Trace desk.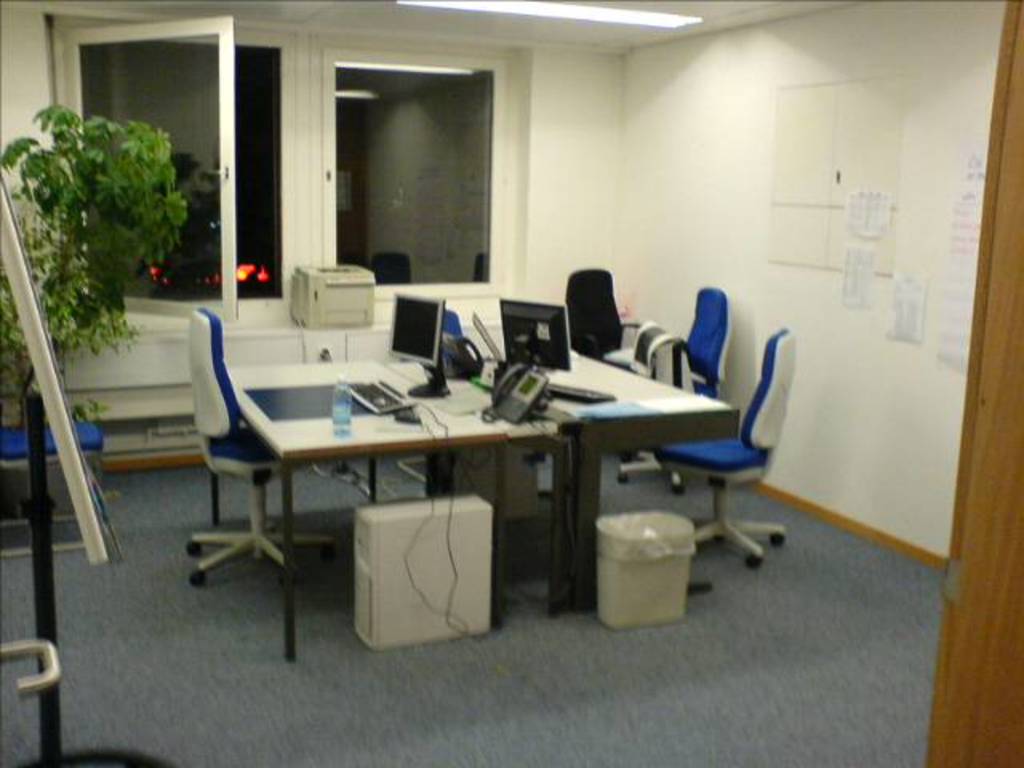
Traced to {"left": 218, "top": 371, "right": 634, "bottom": 619}.
